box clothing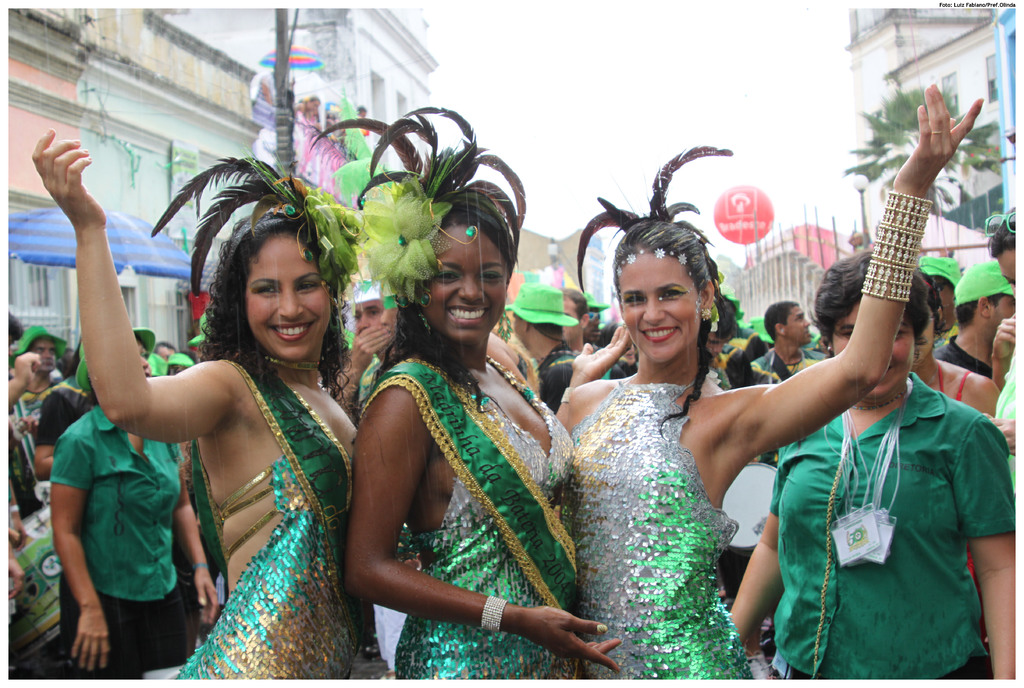
rect(555, 377, 750, 685)
